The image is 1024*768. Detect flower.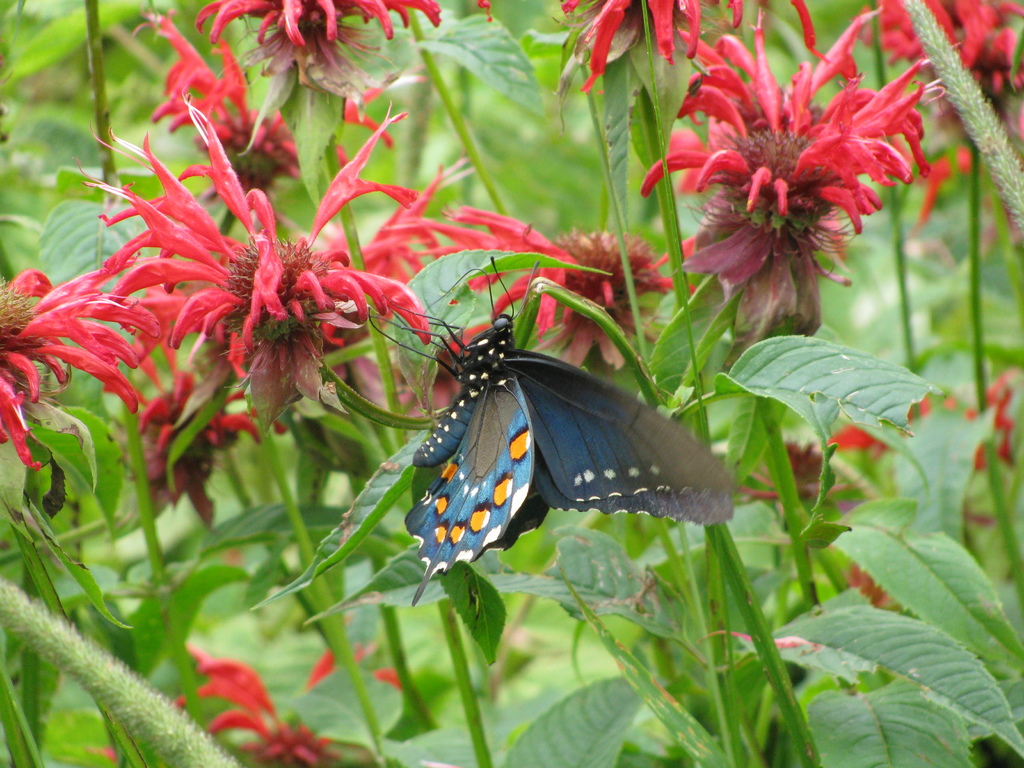
Detection: detection(821, 355, 1023, 527).
